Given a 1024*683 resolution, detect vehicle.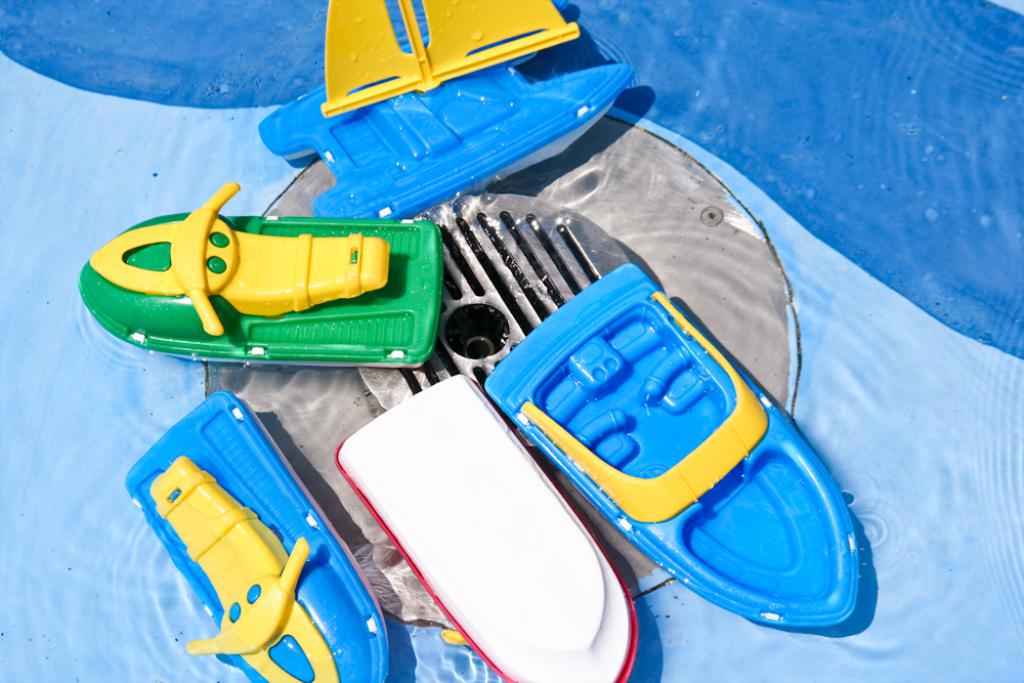
box(81, 179, 475, 384).
